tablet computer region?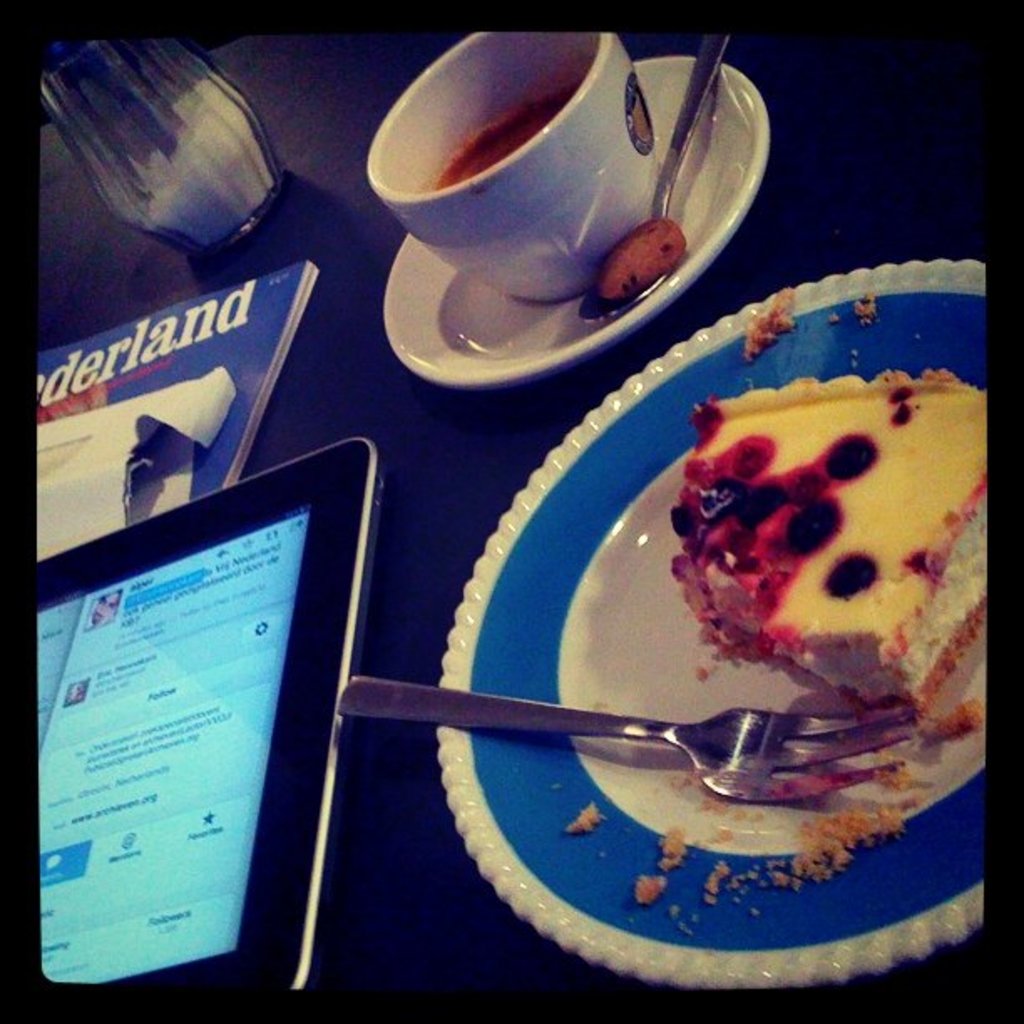
40:435:387:992
